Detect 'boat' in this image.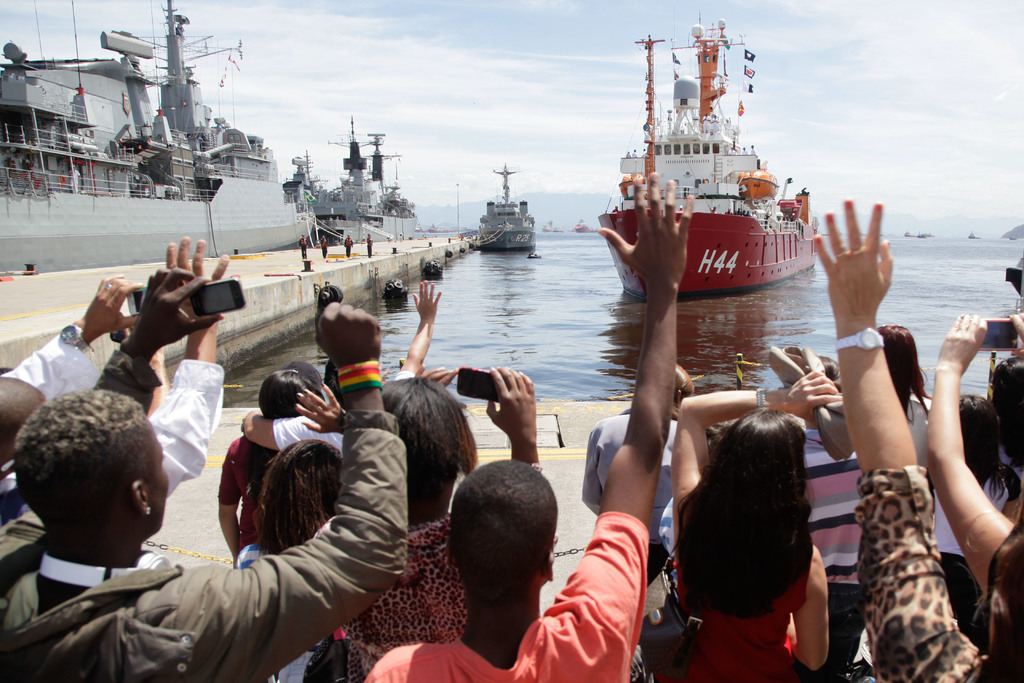
Detection: 472, 147, 541, 256.
